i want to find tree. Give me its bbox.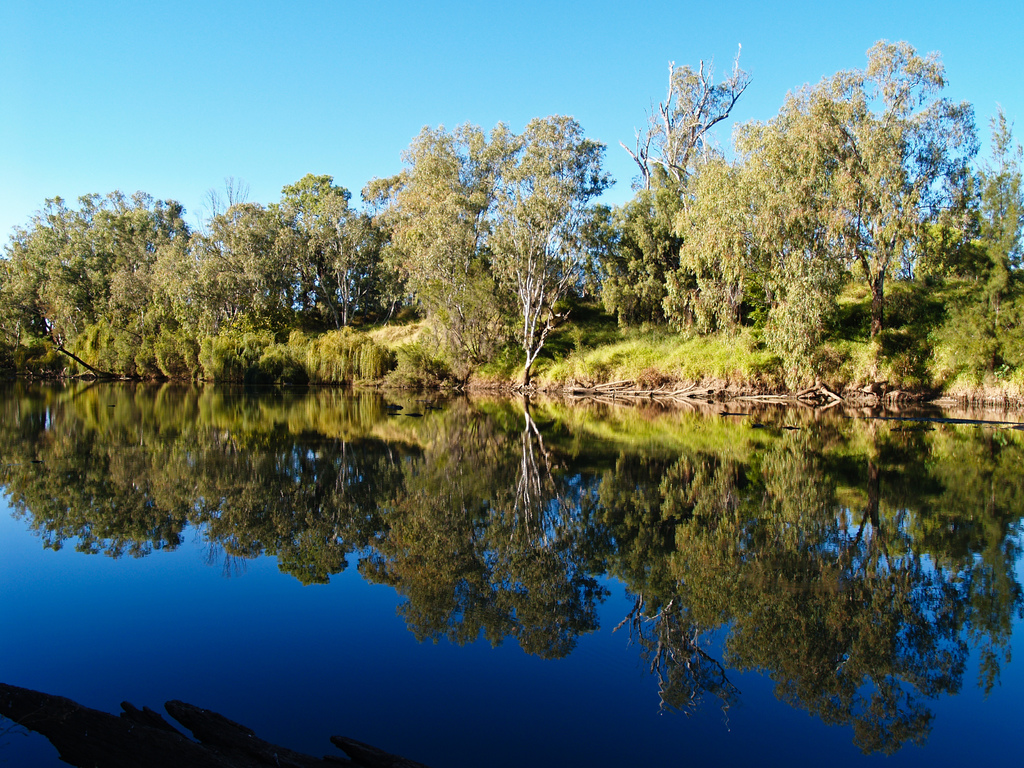
box(485, 109, 614, 383).
